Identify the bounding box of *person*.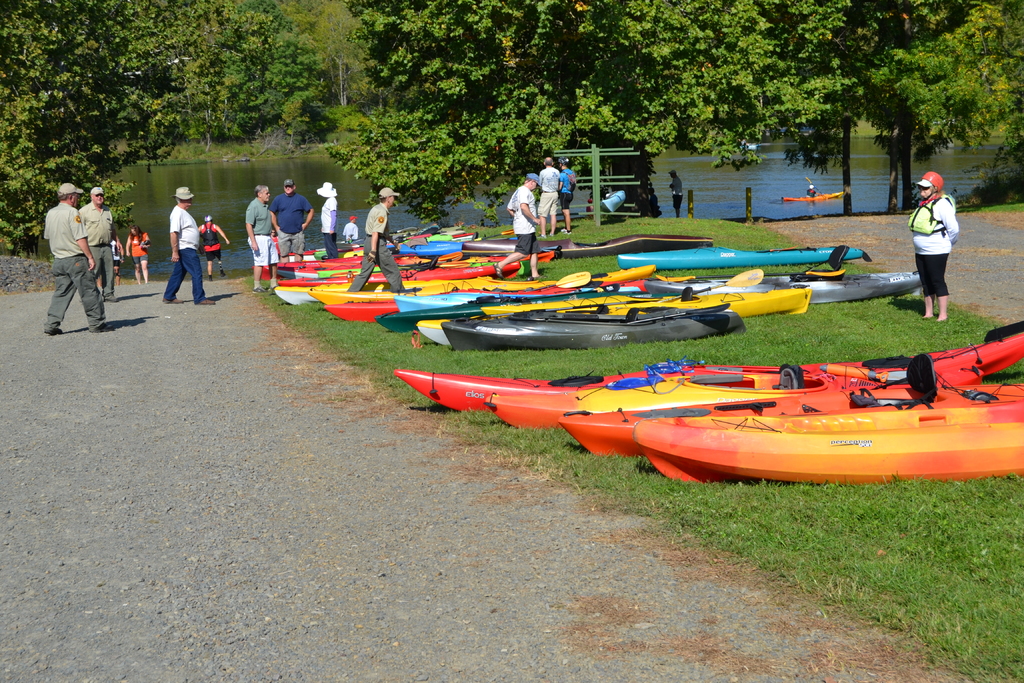
BBox(161, 178, 219, 307).
